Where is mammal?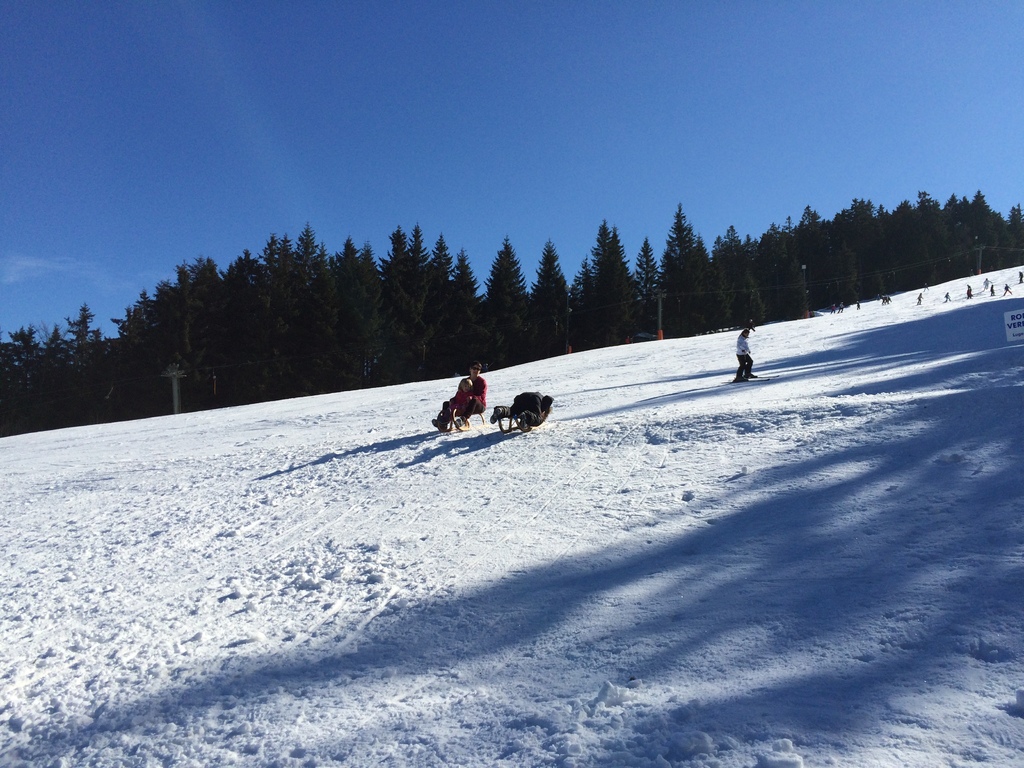
985:278:991:291.
